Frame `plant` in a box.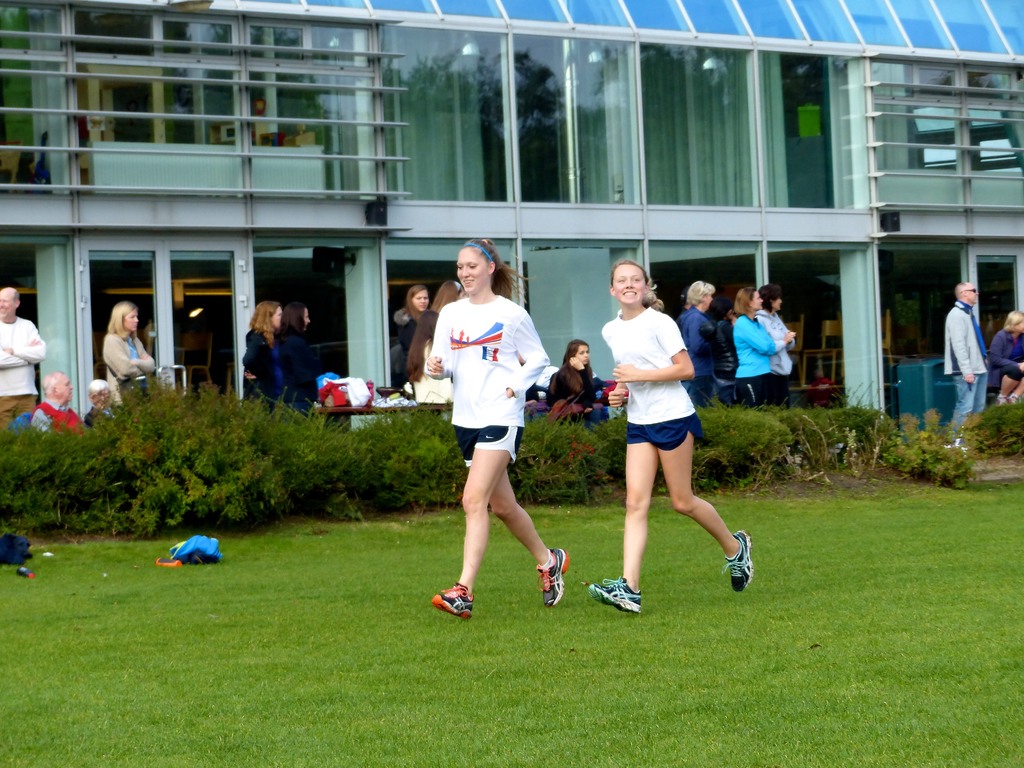
x1=970, y1=404, x2=1023, y2=465.
